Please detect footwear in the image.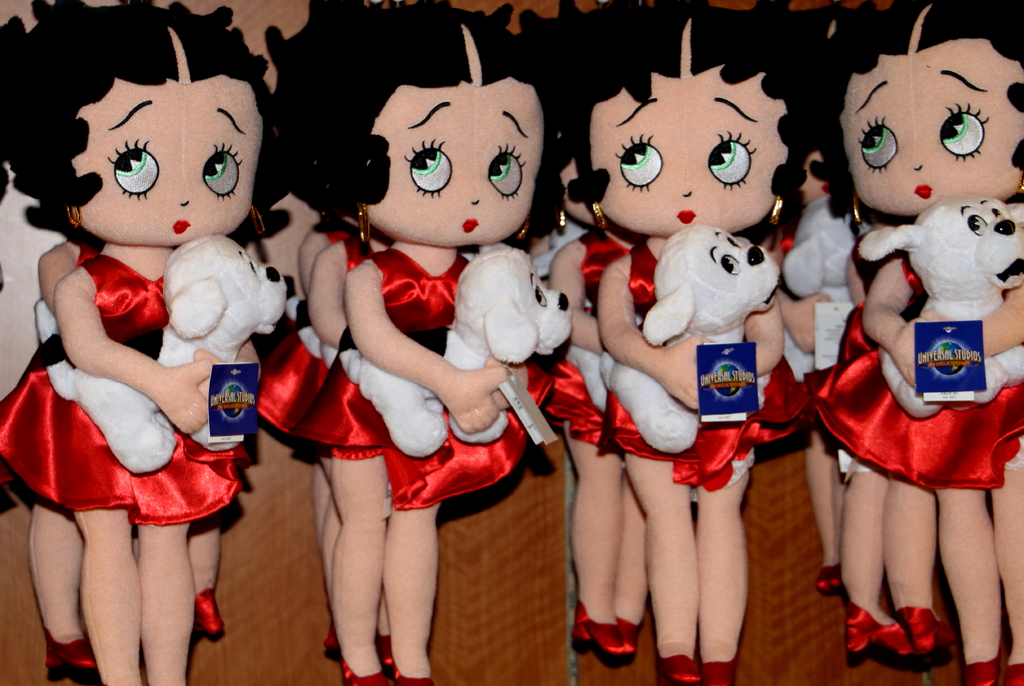
{"left": 394, "top": 657, "right": 438, "bottom": 685}.
